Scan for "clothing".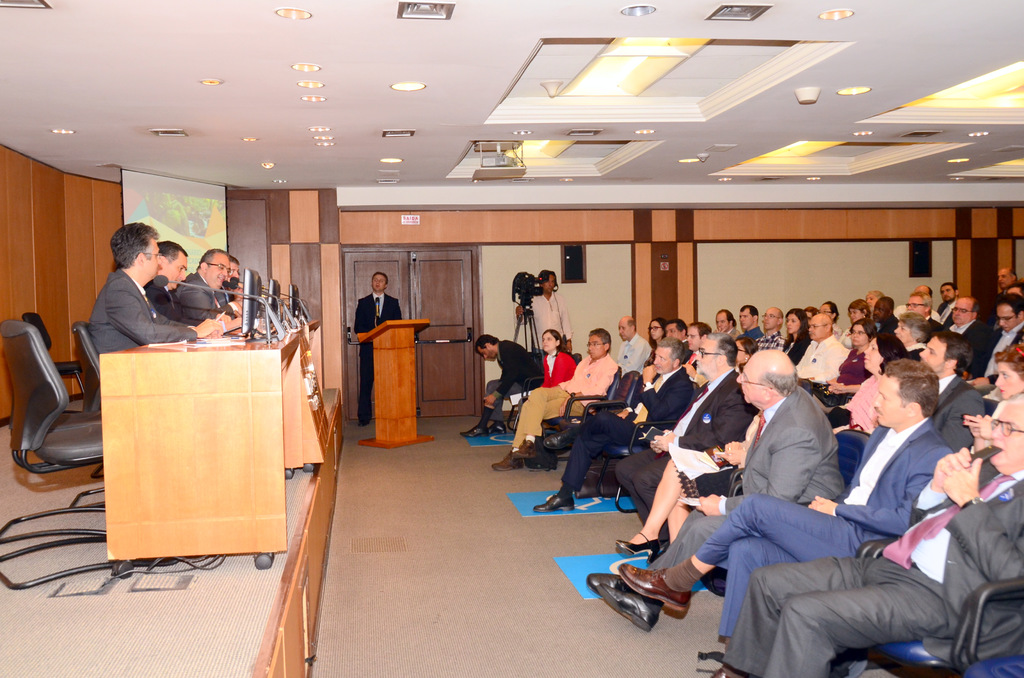
Scan result: 634,368,692,426.
